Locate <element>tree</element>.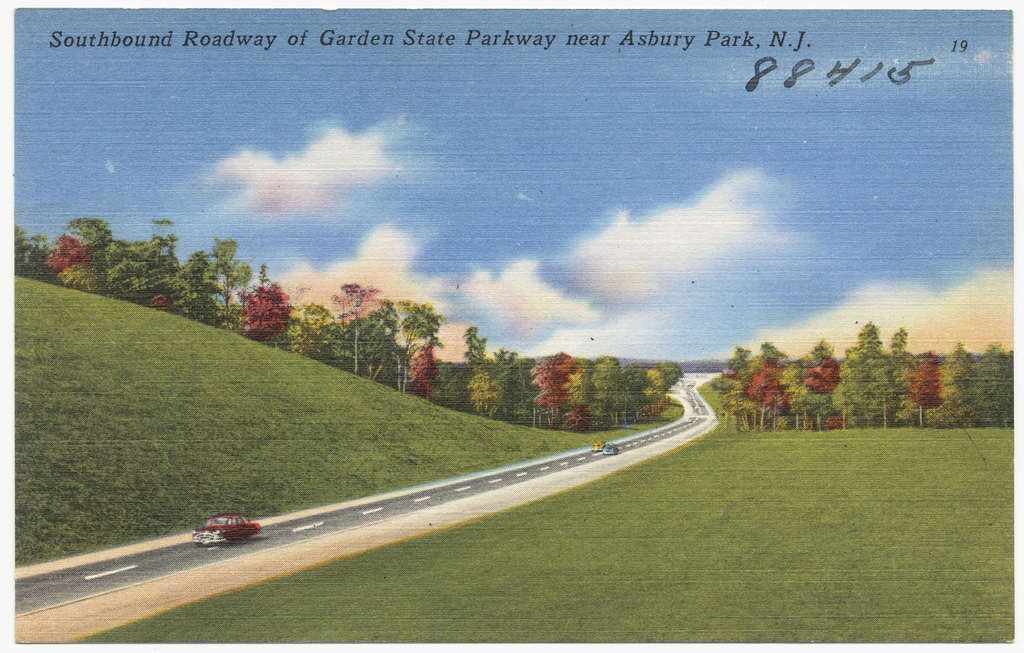
Bounding box: Rect(532, 359, 563, 429).
